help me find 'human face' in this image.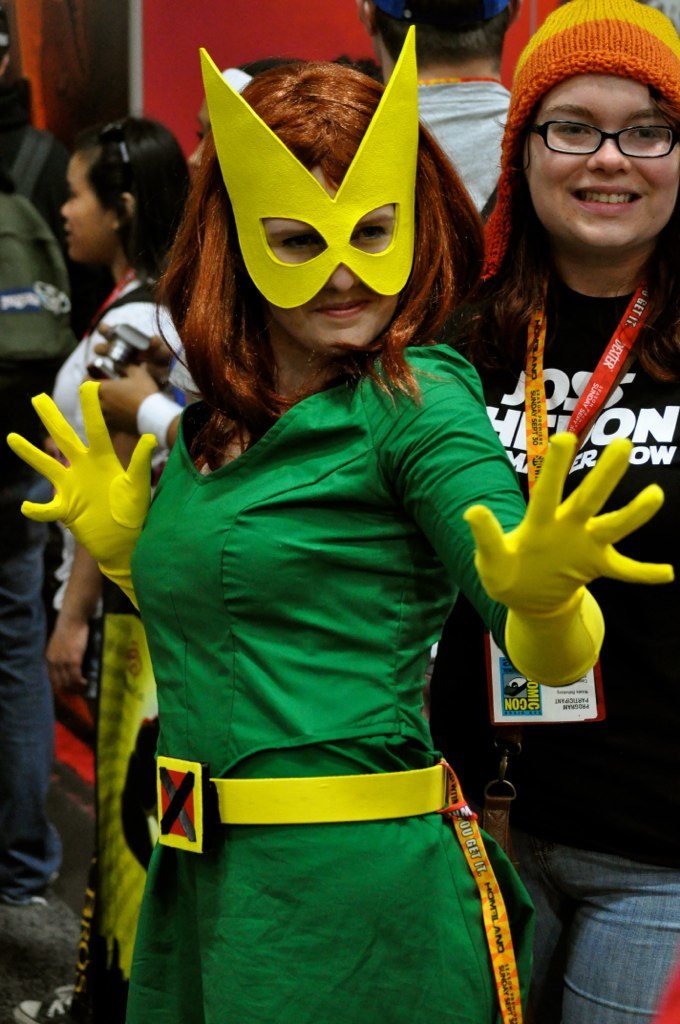
Found it: pyautogui.locateOnScreen(50, 154, 107, 262).
